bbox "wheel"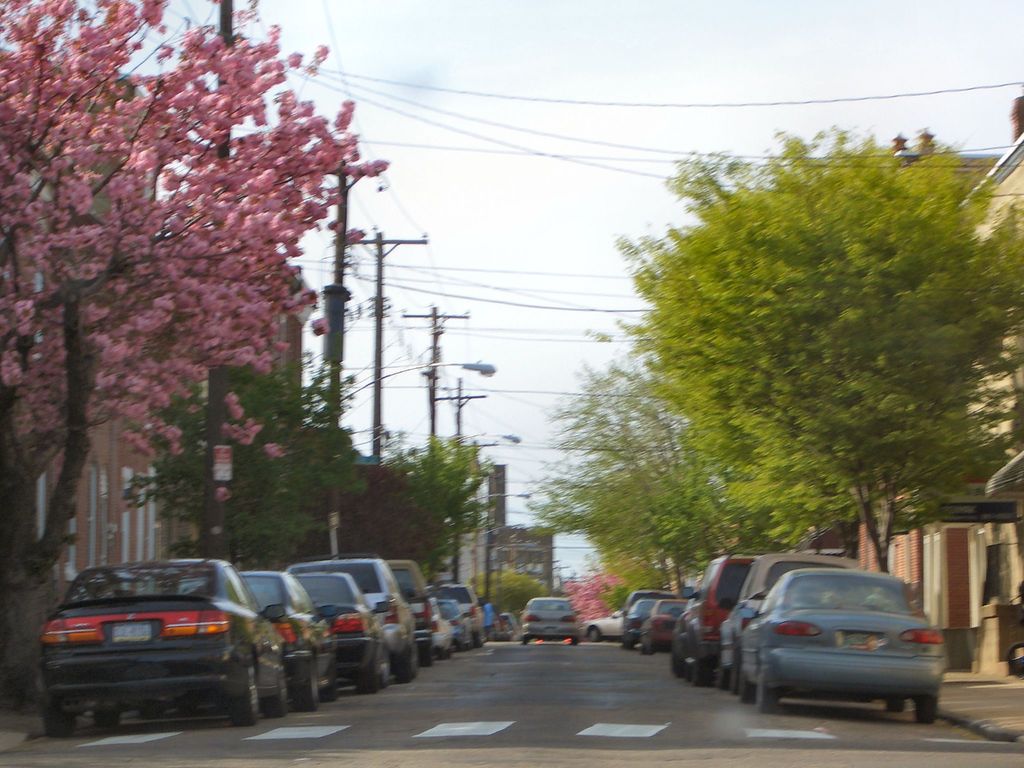
bbox=(731, 668, 739, 693)
